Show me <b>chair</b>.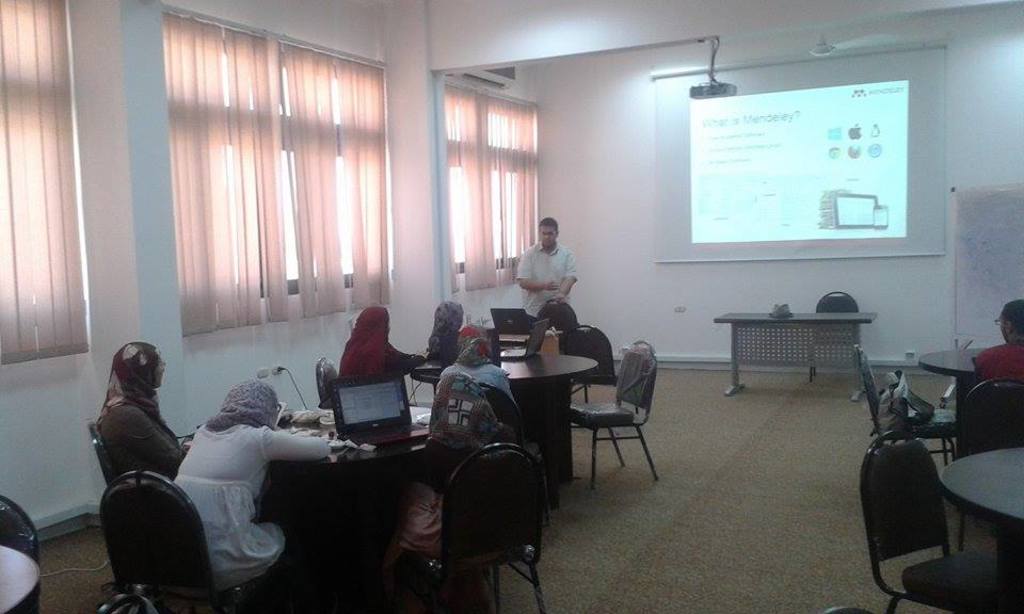
<b>chair</b> is here: 321, 357, 338, 406.
